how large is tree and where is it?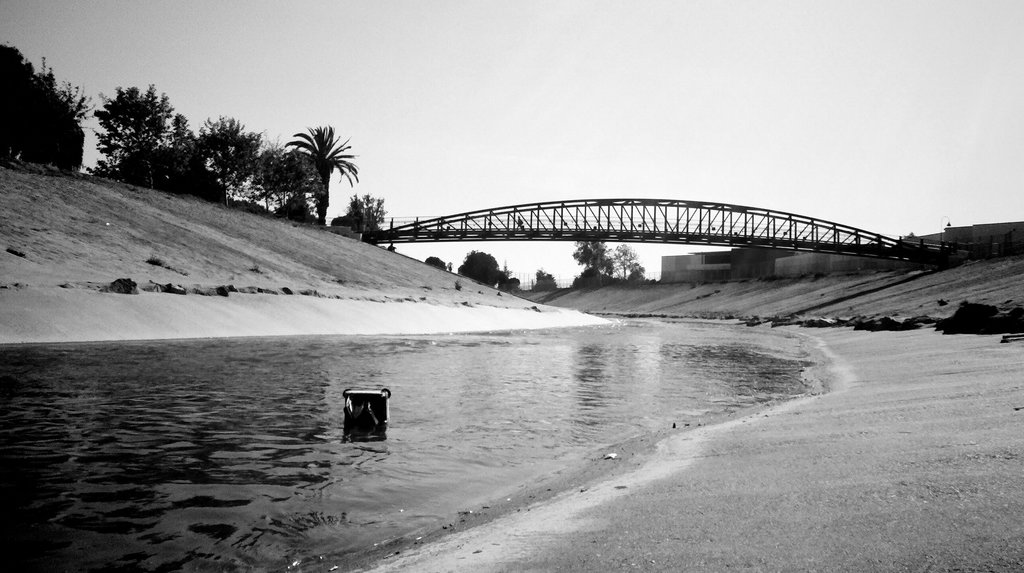
Bounding box: x1=455 y1=247 x2=505 y2=290.
